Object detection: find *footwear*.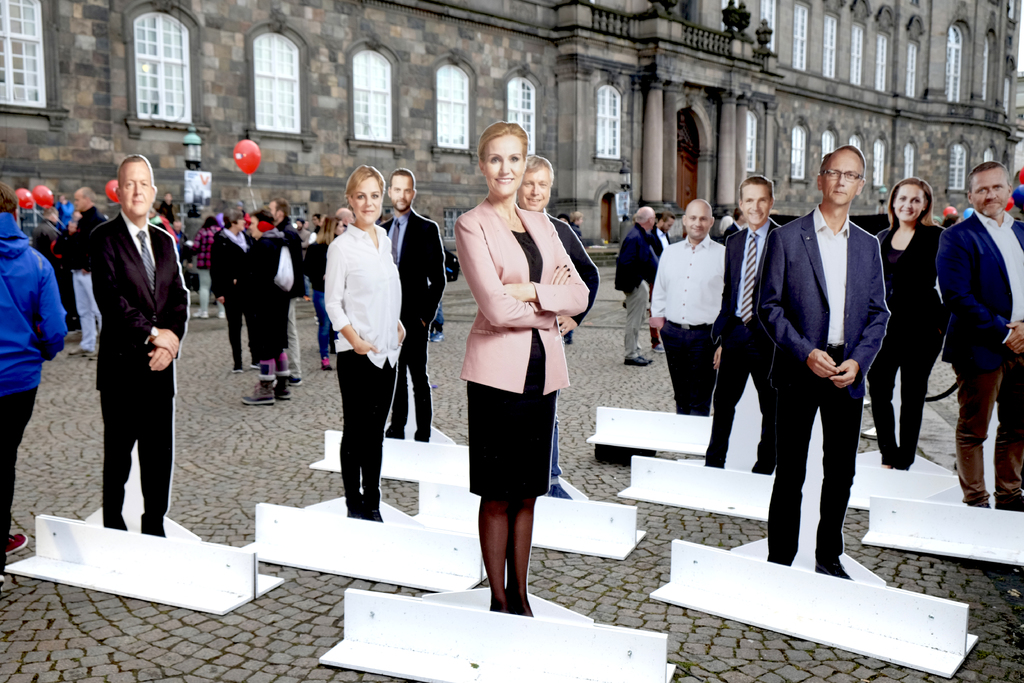
[287, 370, 304, 383].
